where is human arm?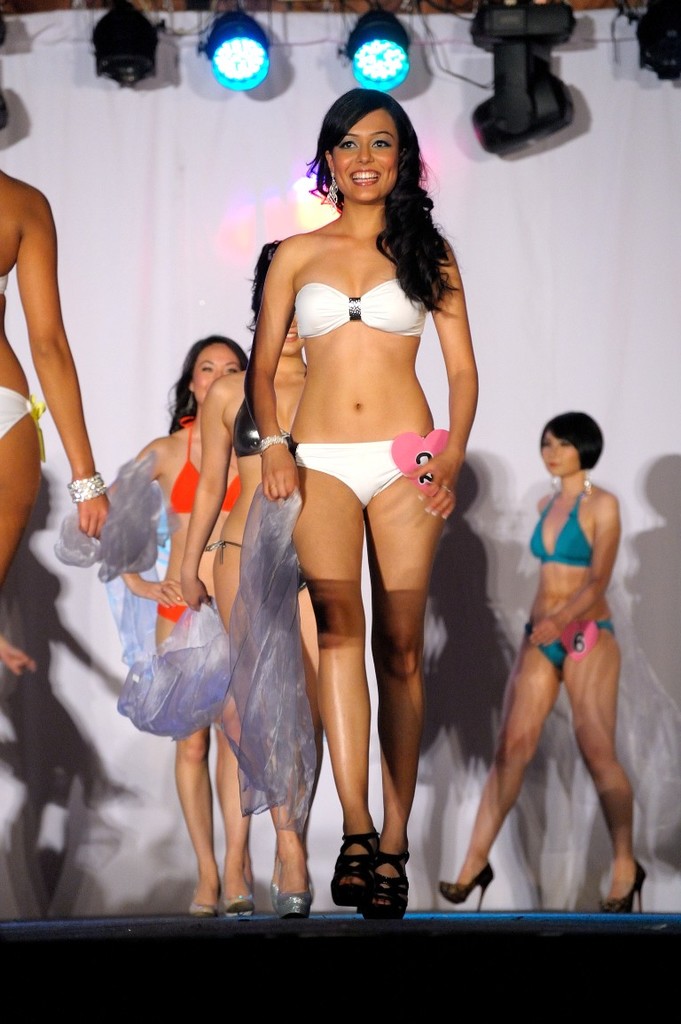
bbox=[174, 372, 234, 600].
